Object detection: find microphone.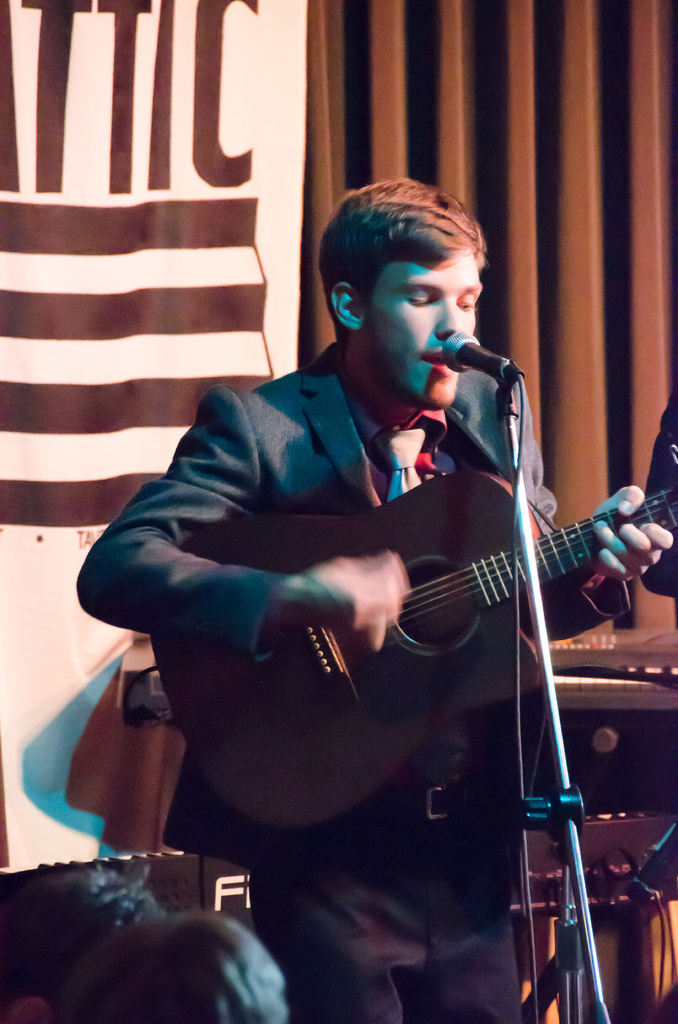
left=447, top=326, right=530, bottom=404.
